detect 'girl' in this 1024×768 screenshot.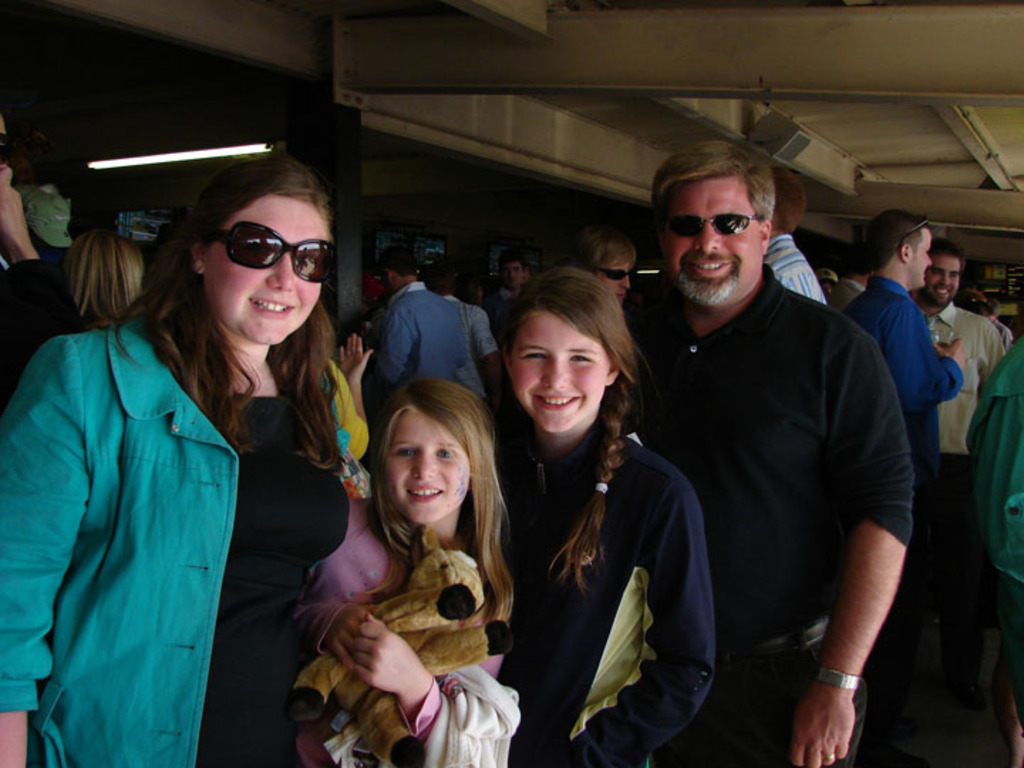
Detection: l=471, t=262, r=717, b=767.
